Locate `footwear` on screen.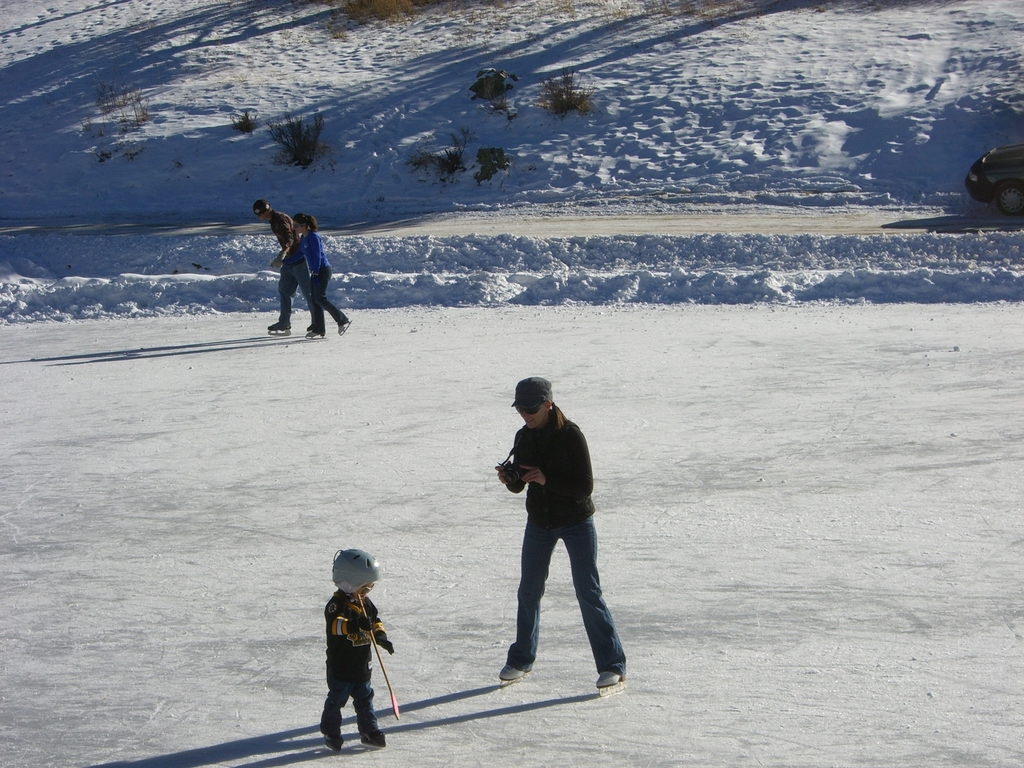
On screen at 264:320:289:332.
